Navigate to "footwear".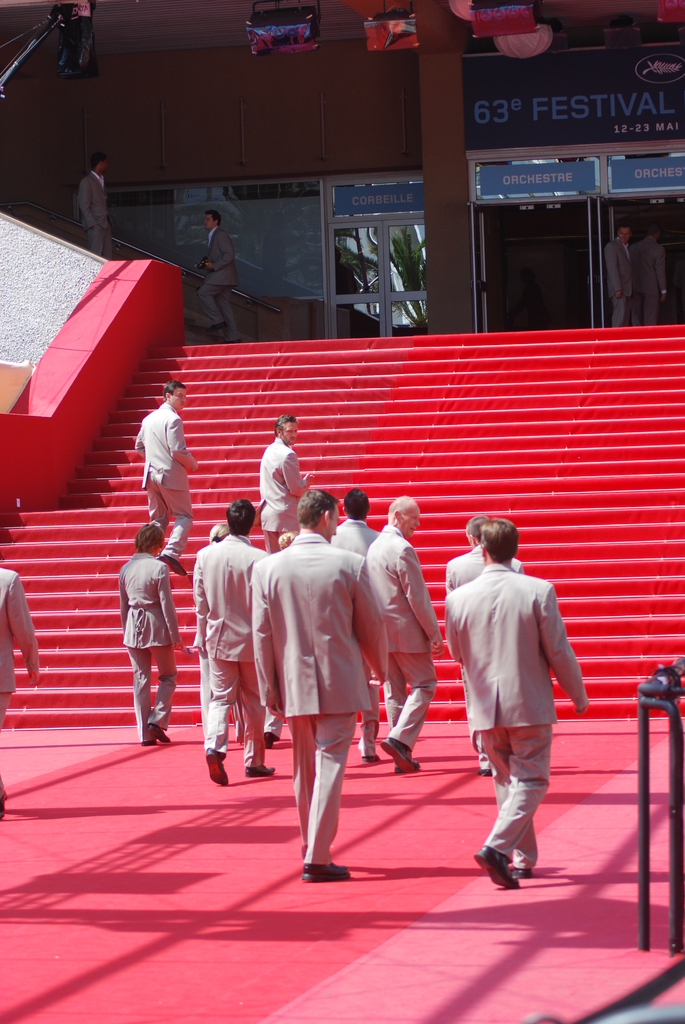
Navigation target: Rect(141, 734, 157, 750).
